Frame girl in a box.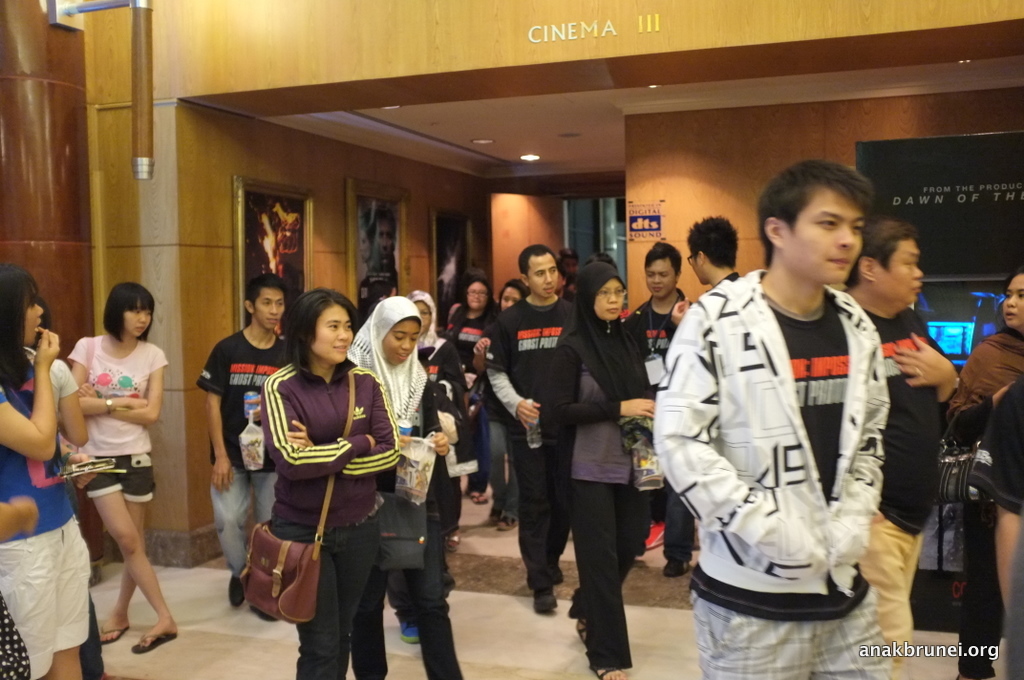
x1=264 y1=289 x2=398 y2=679.
